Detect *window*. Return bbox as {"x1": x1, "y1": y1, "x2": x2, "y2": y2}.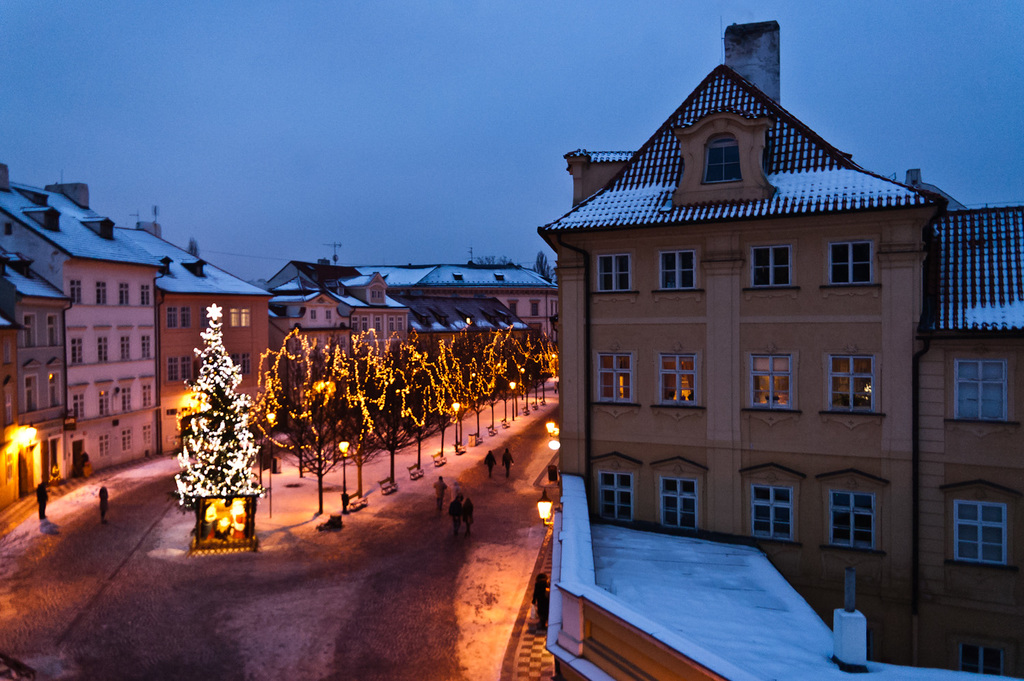
{"x1": 825, "y1": 492, "x2": 877, "y2": 548}.
